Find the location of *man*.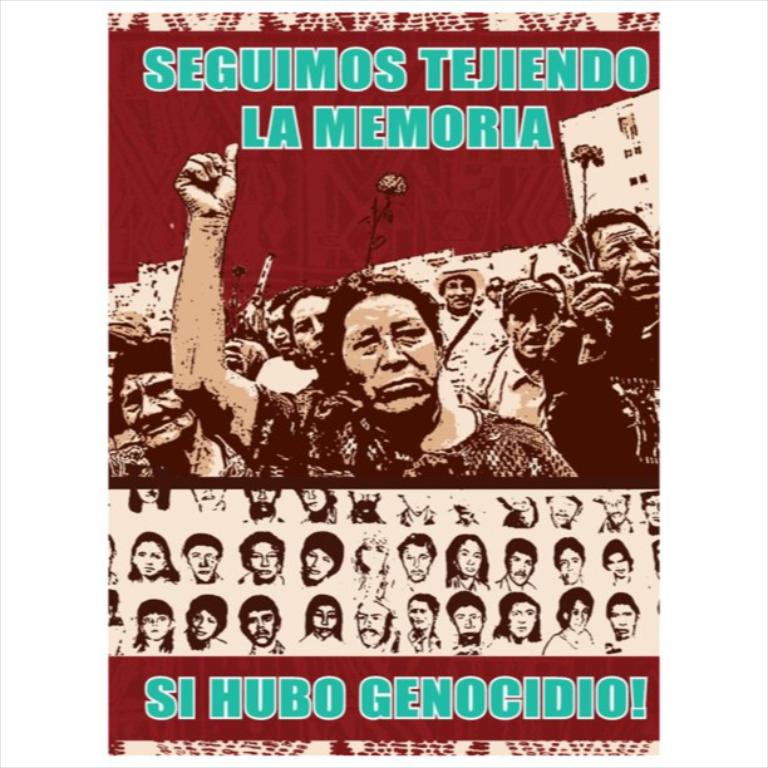
Location: bbox=(351, 595, 403, 655).
